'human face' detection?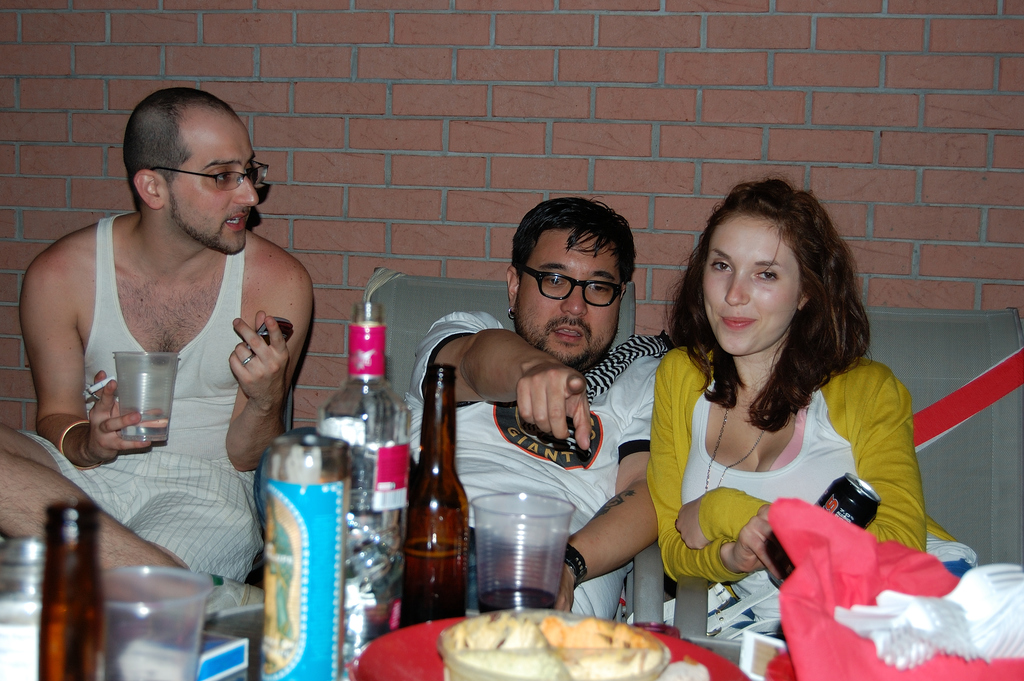
{"left": 161, "top": 104, "right": 253, "bottom": 258}
